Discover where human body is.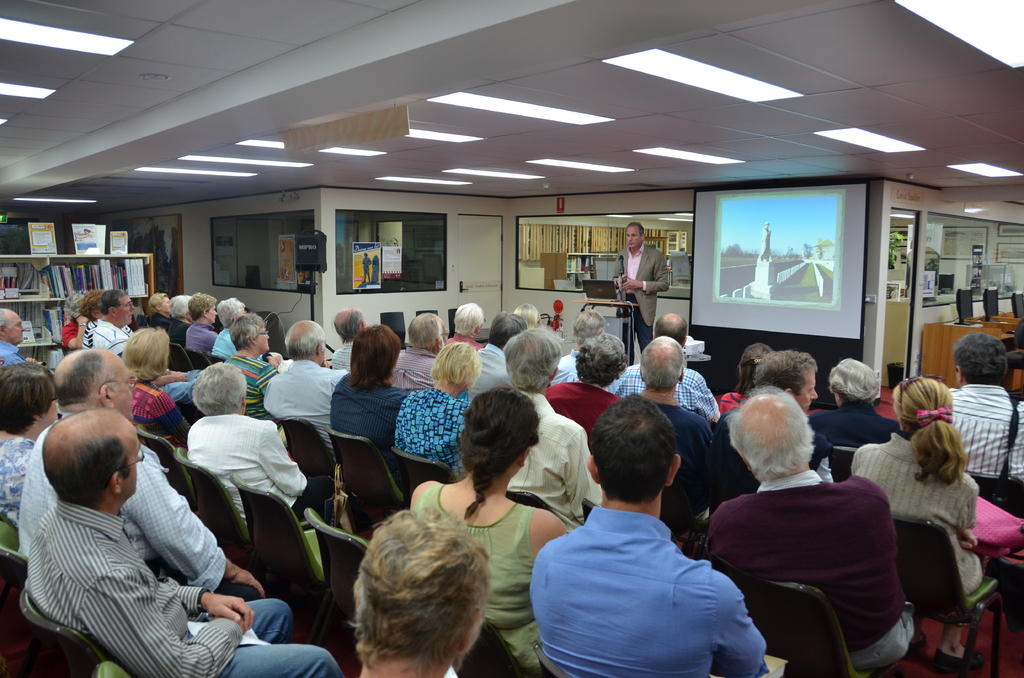
Discovered at (x1=390, y1=391, x2=473, y2=479).
